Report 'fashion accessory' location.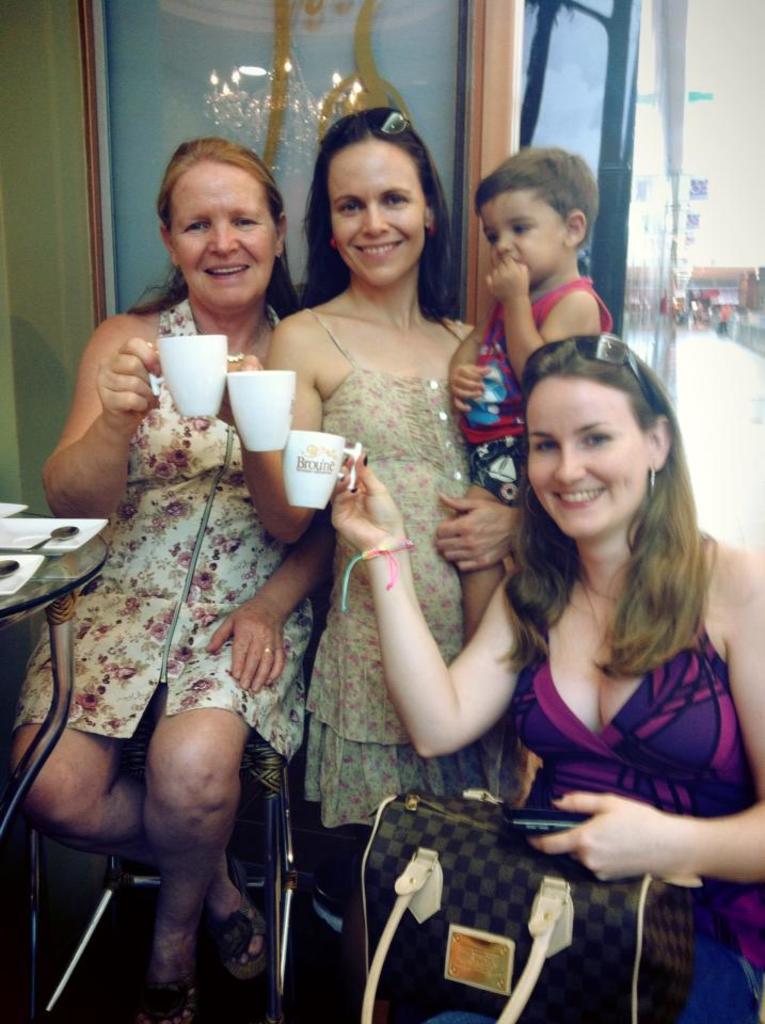
Report: box=[356, 787, 695, 1023].
